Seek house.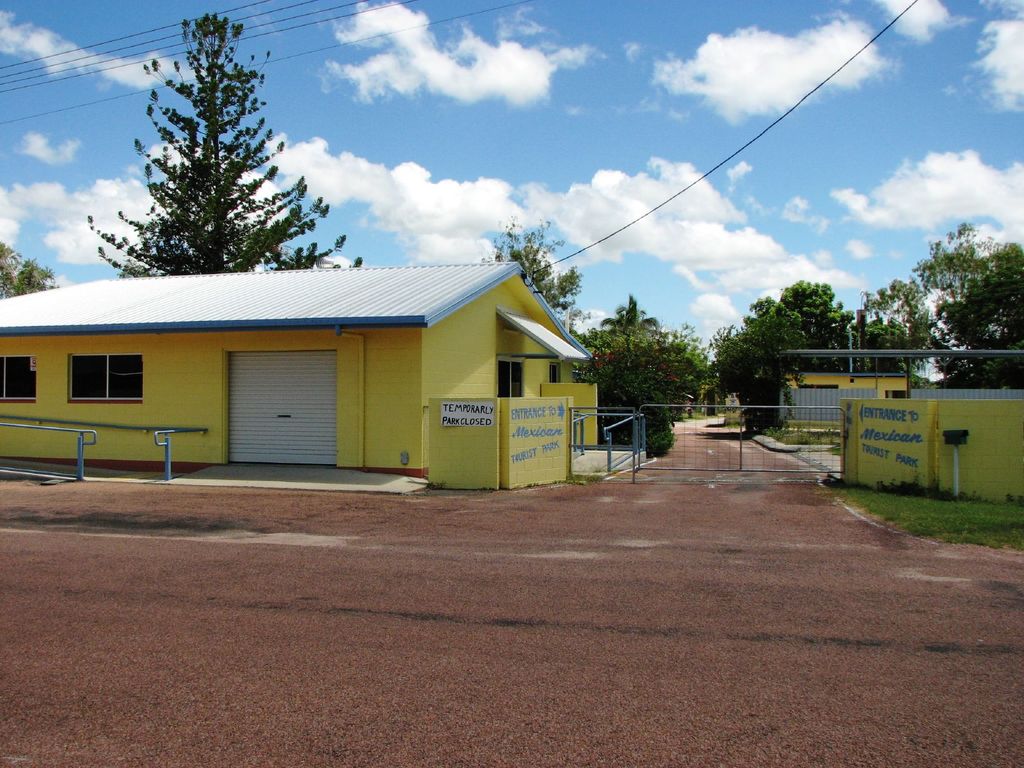
(27, 252, 511, 458).
